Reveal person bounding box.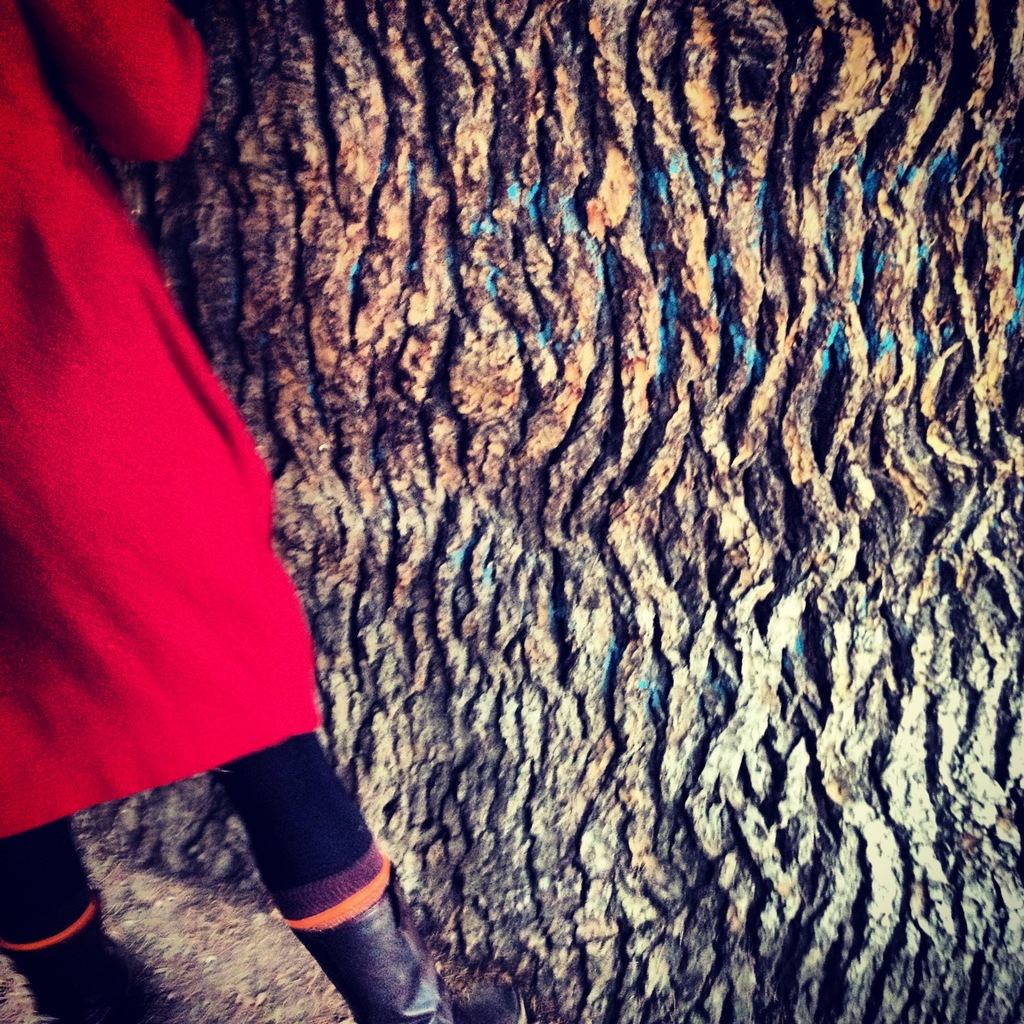
Revealed: pyautogui.locateOnScreen(0, 0, 528, 1023).
